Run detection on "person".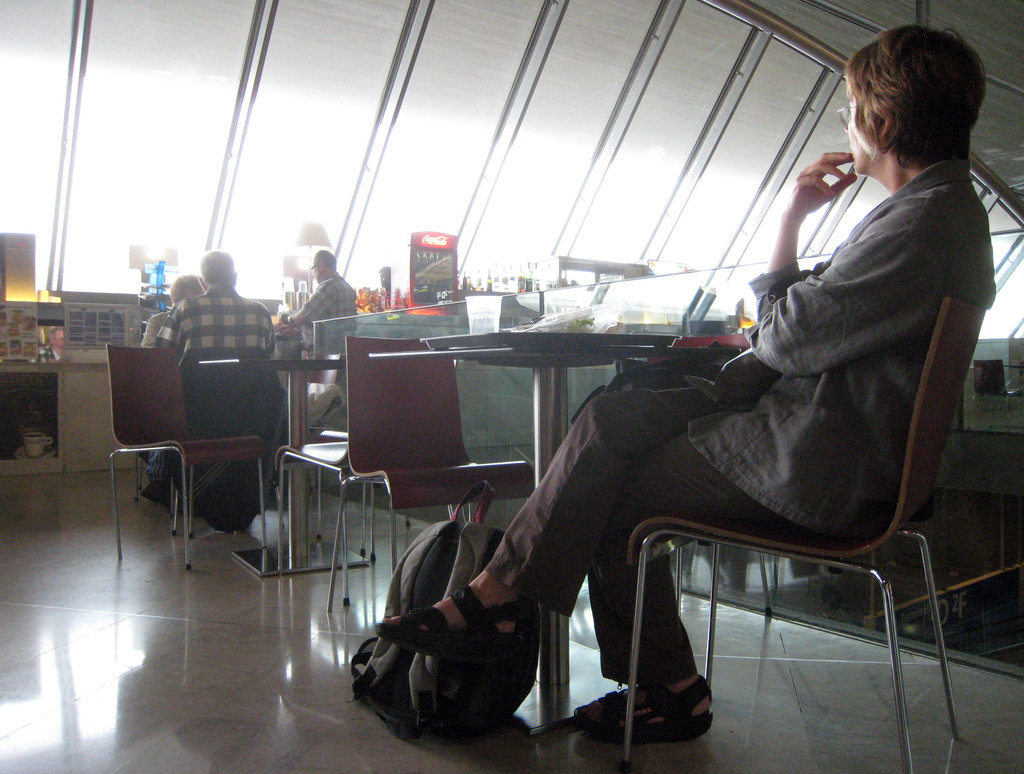
Result: pyautogui.locateOnScreen(373, 27, 984, 730).
